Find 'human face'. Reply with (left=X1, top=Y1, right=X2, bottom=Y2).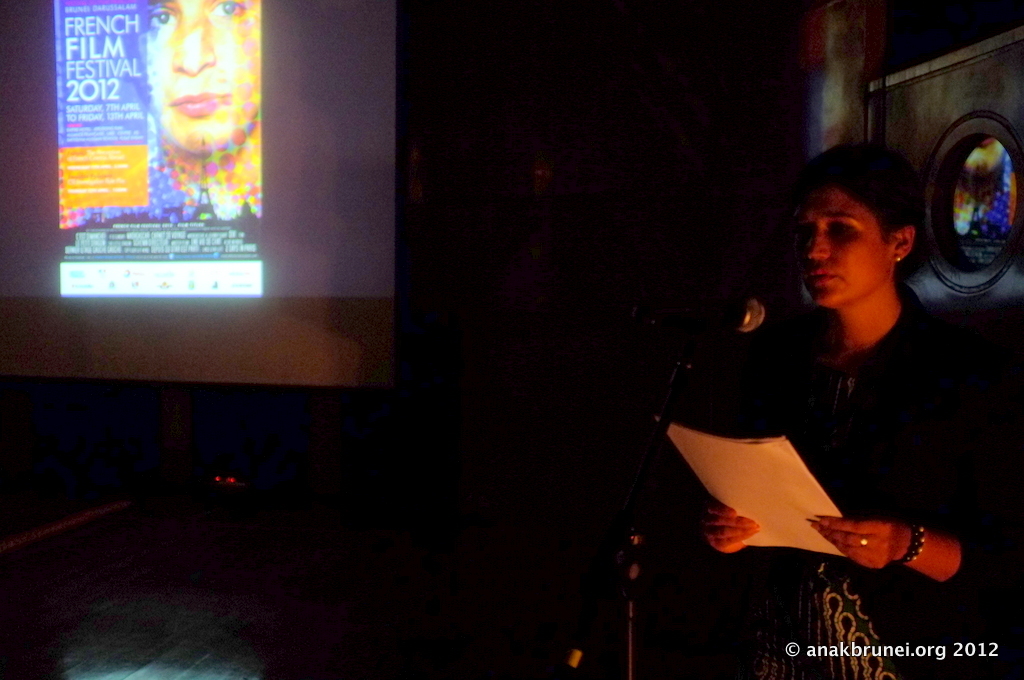
(left=144, top=0, right=263, bottom=155).
